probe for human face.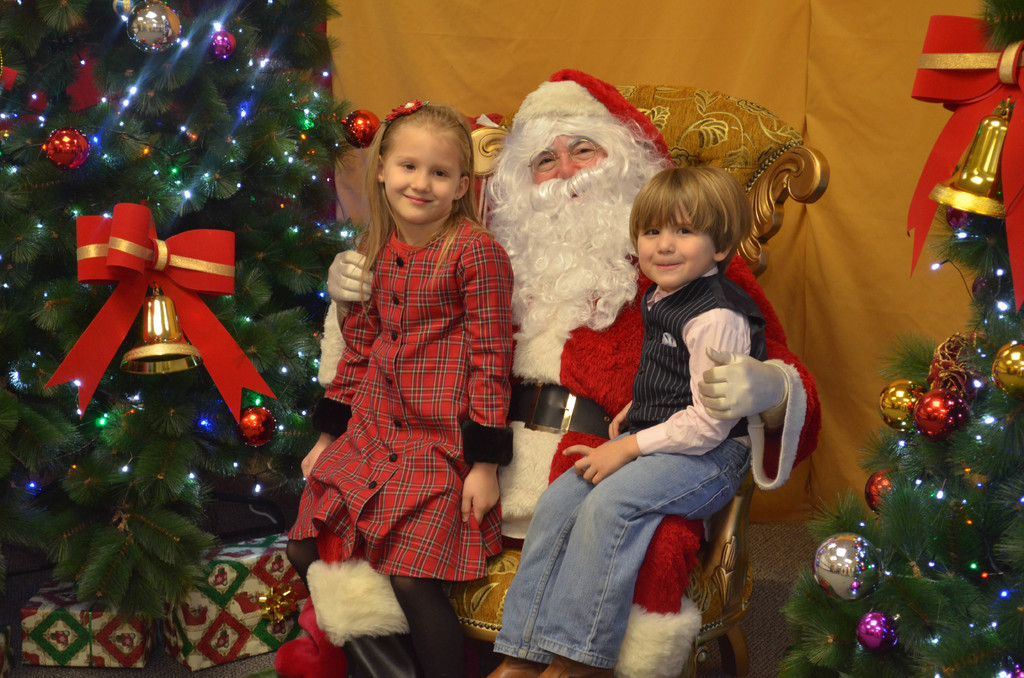
Probe result: BBox(637, 194, 714, 289).
